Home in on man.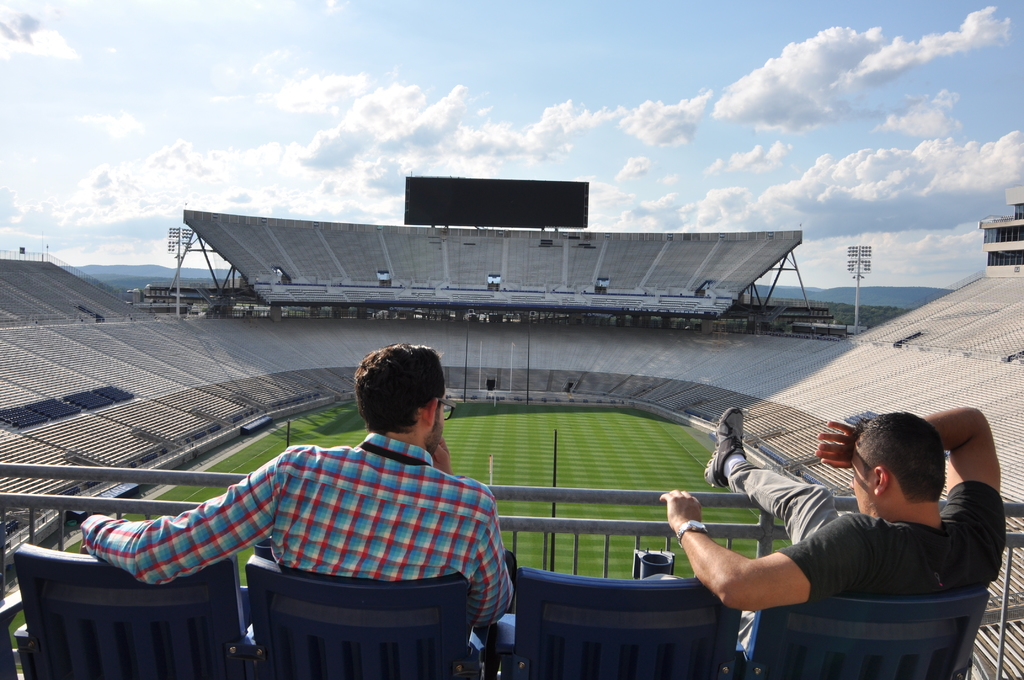
Homed in at left=84, top=346, right=513, bottom=651.
